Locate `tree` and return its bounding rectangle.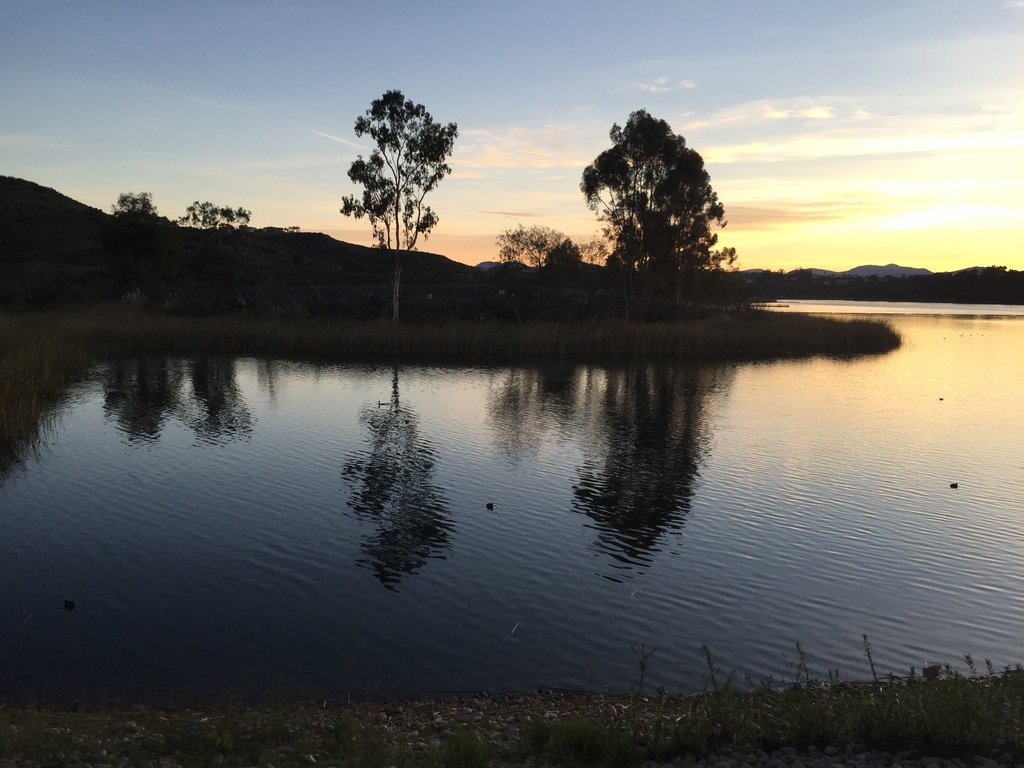
x1=106 y1=191 x2=157 y2=230.
